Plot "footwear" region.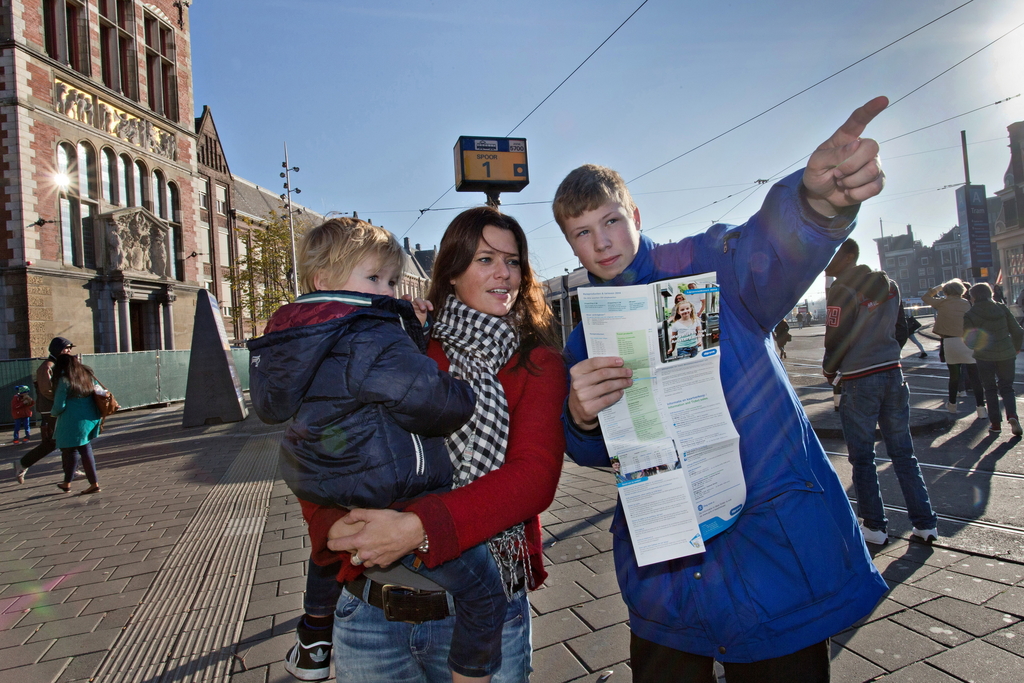
Plotted at (left=977, top=408, right=986, bottom=420).
